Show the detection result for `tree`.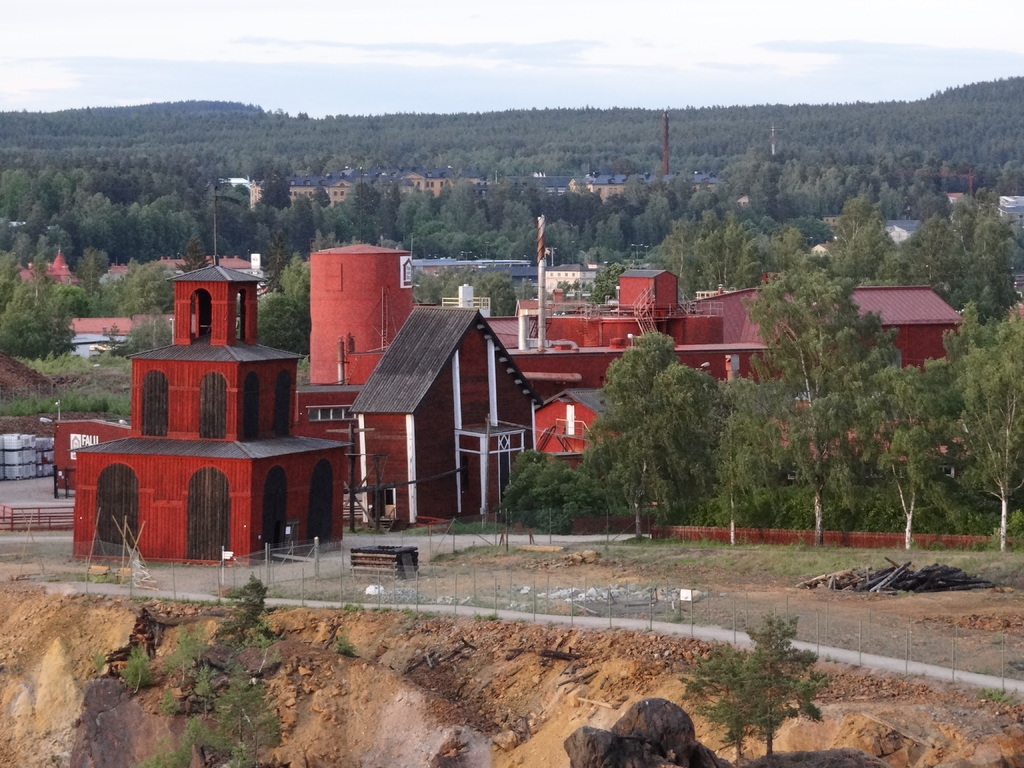
l=504, t=451, r=586, b=532.
